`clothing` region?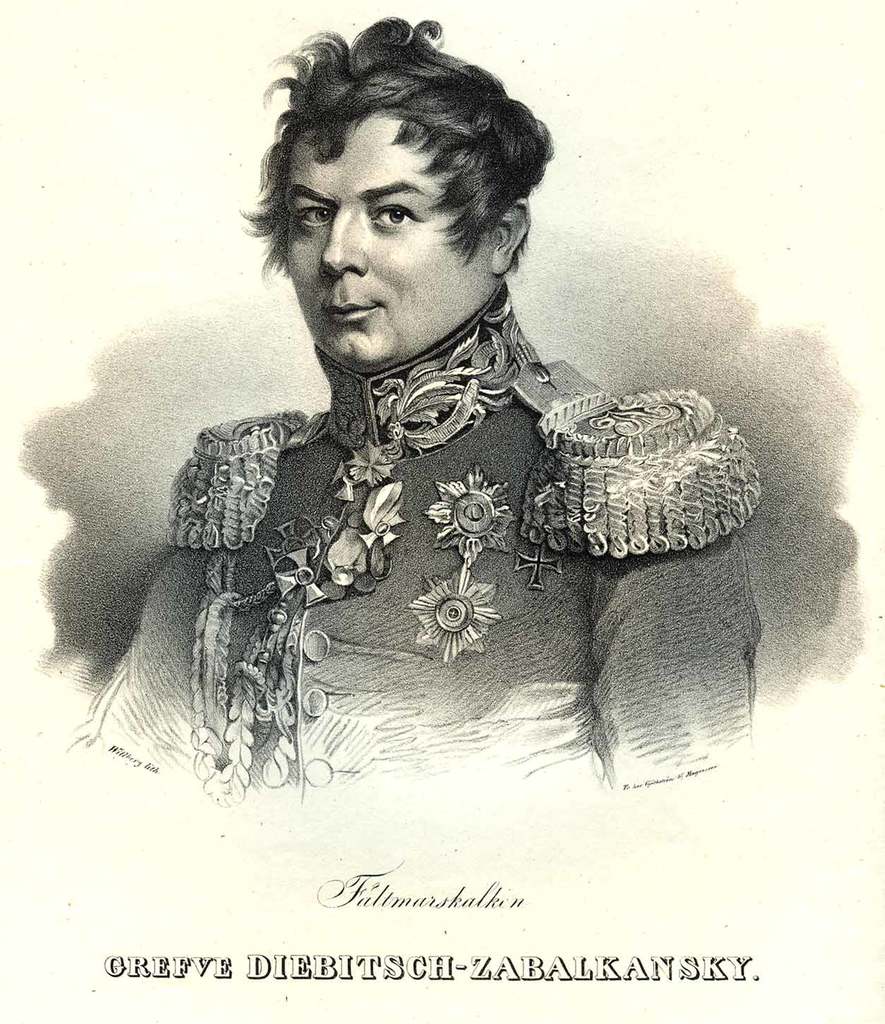
(left=111, top=270, right=742, bottom=800)
